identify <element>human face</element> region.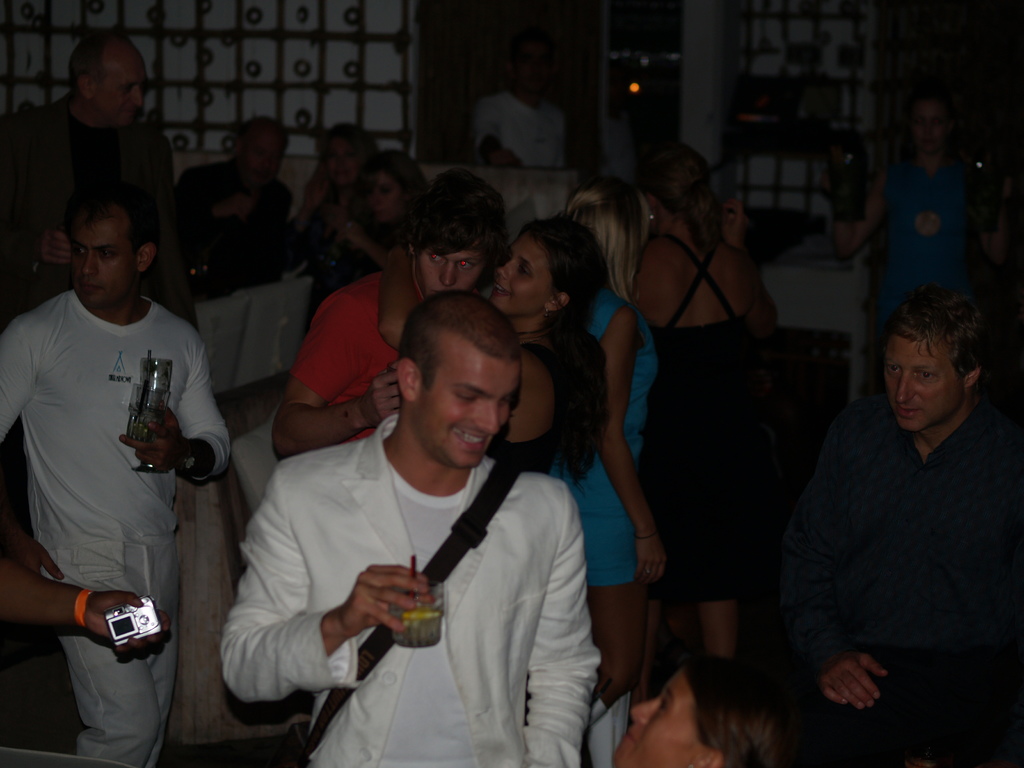
Region: detection(516, 49, 554, 104).
